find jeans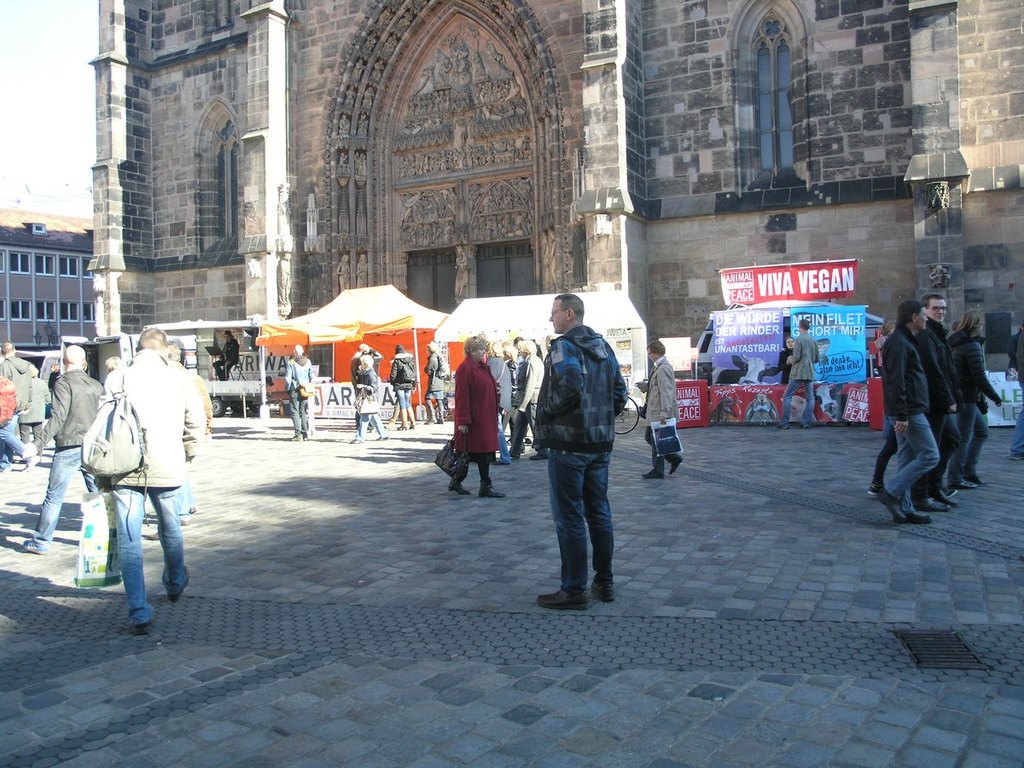
x1=289, y1=398, x2=308, y2=436
